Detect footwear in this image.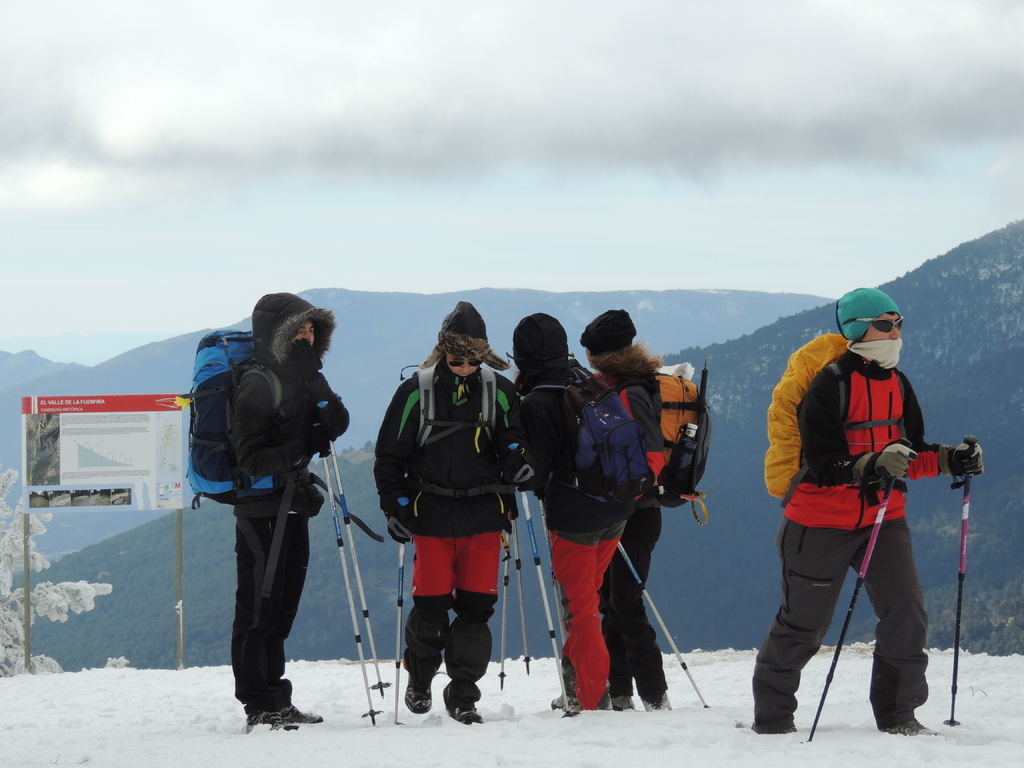
Detection: [left=278, top=707, right=331, bottom=729].
